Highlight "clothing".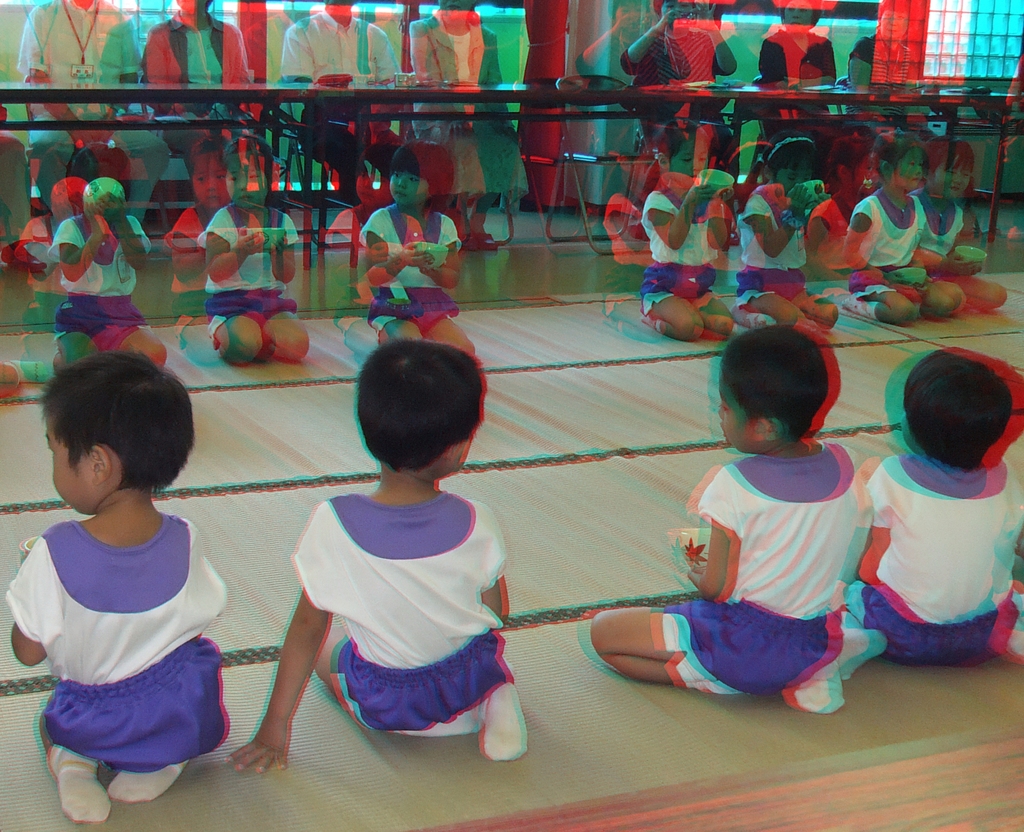
Highlighted region: pyautogui.locateOnScreen(283, 14, 404, 197).
